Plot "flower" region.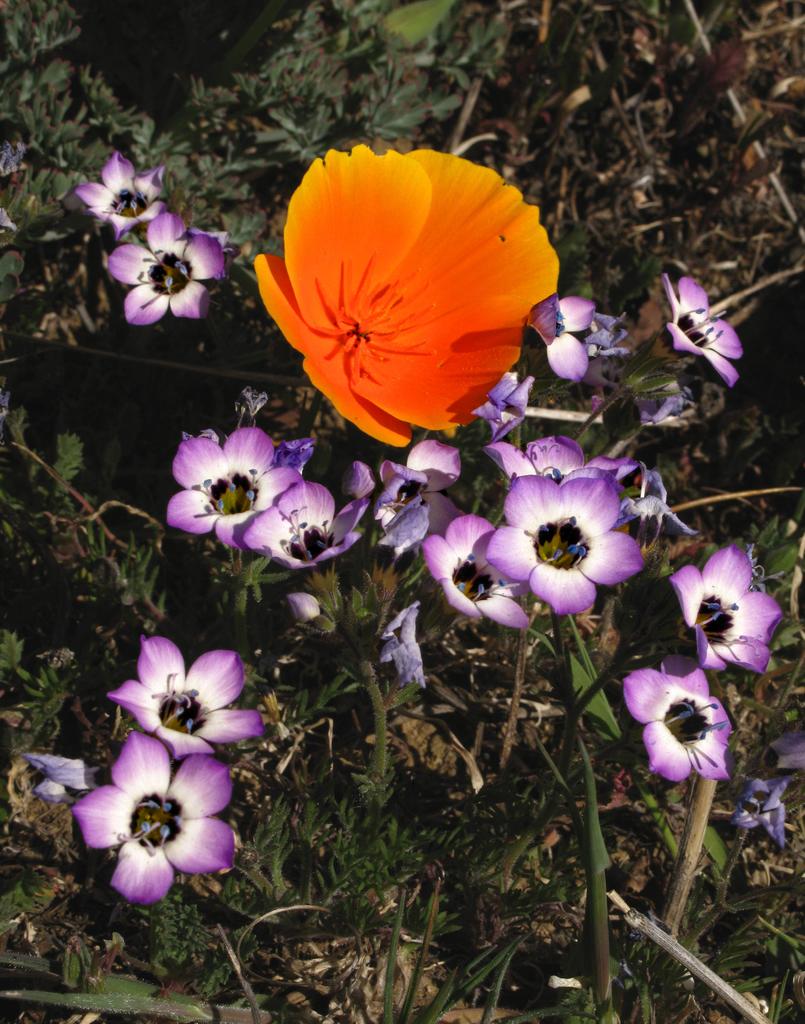
Plotted at box(375, 593, 428, 694).
